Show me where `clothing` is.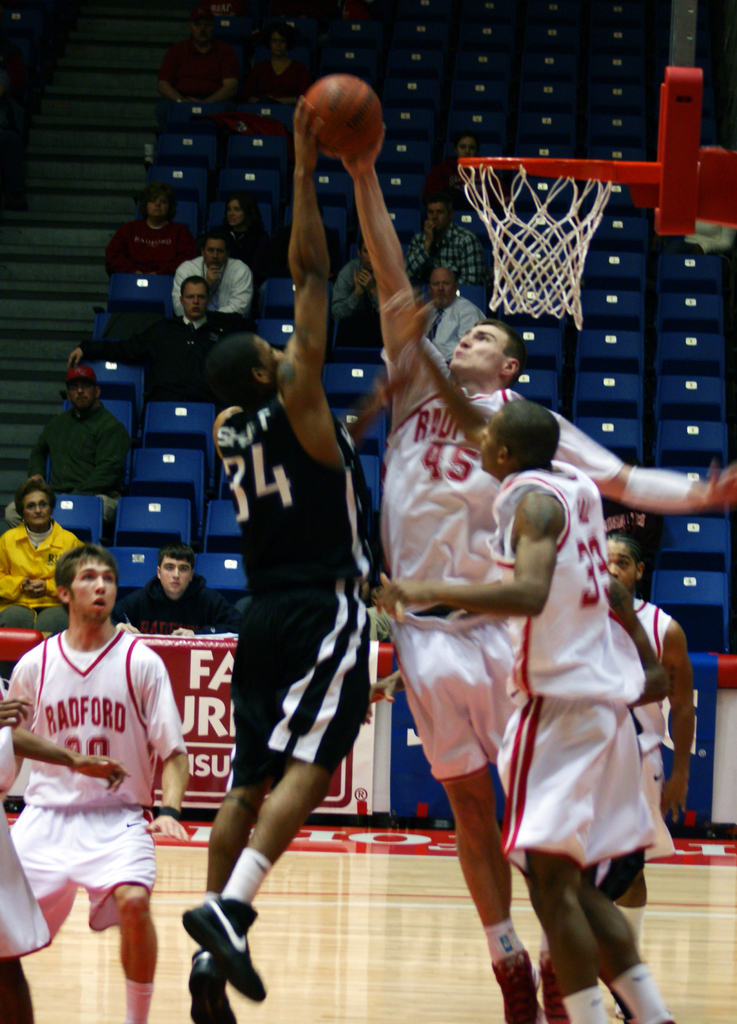
`clothing` is at (0,522,89,627).
